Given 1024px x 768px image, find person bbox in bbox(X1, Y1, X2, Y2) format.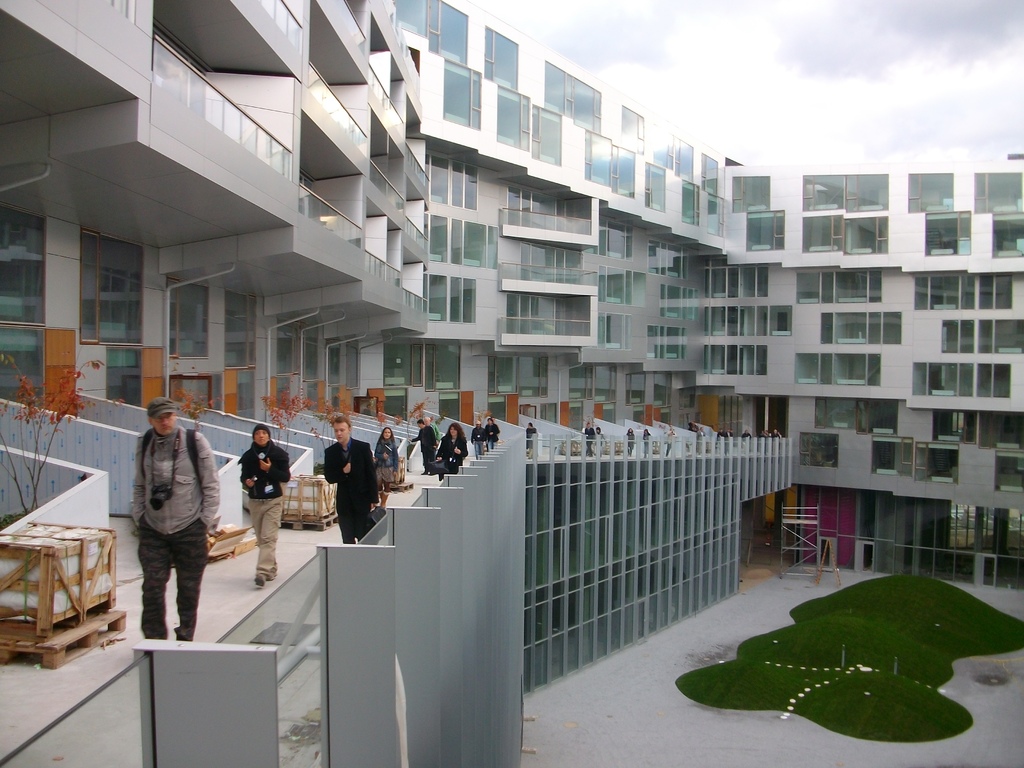
bbox(437, 417, 467, 476).
